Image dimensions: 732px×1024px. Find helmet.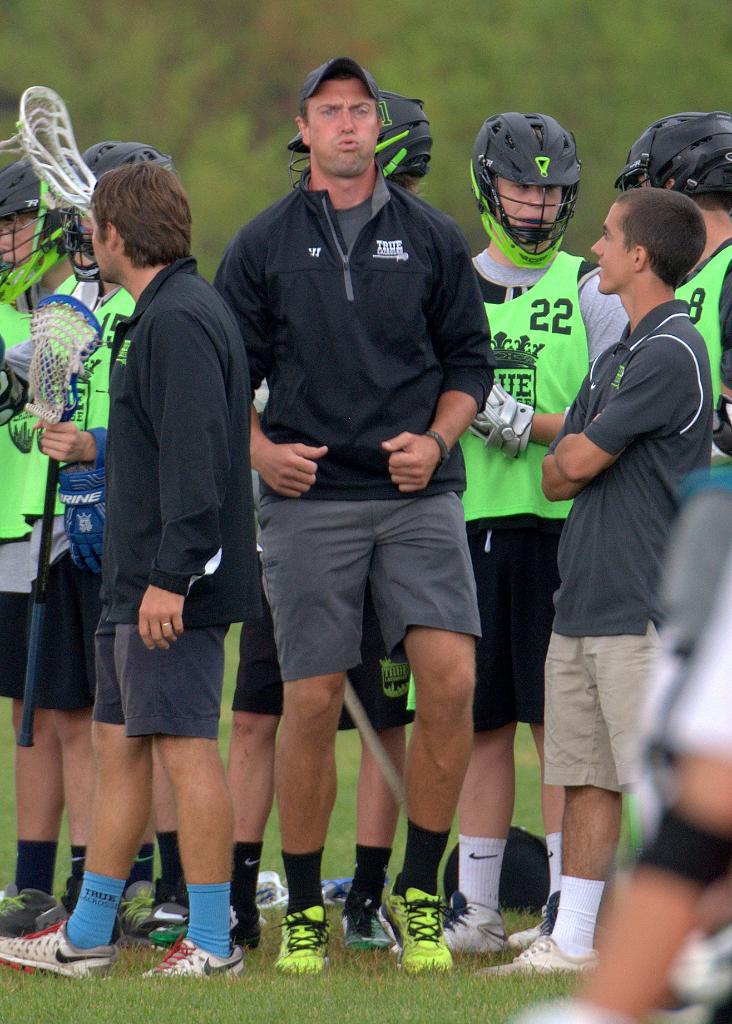
bbox(480, 104, 595, 247).
